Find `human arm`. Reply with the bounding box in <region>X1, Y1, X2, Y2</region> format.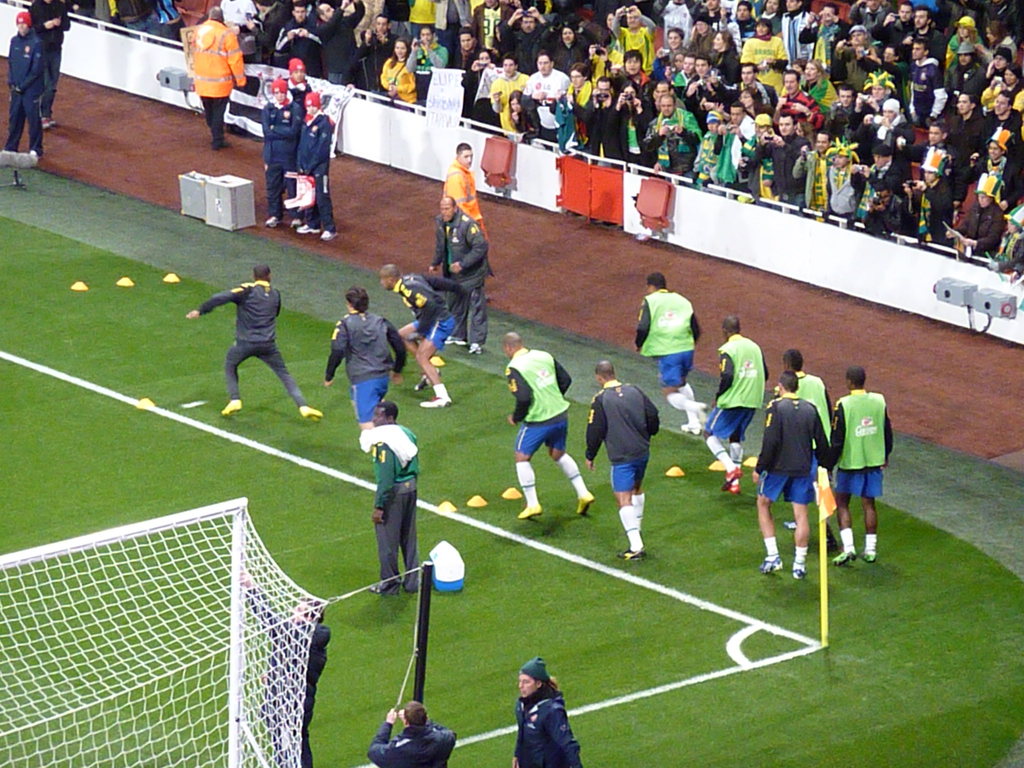
<region>566, 89, 591, 125</region>.
